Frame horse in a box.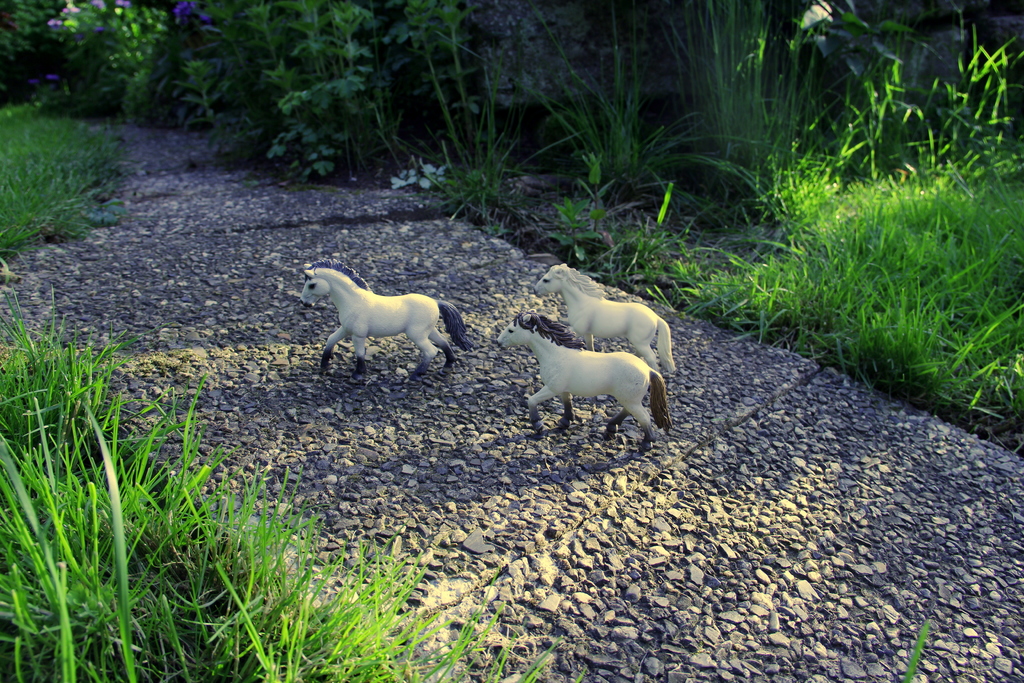
BBox(495, 309, 675, 450).
